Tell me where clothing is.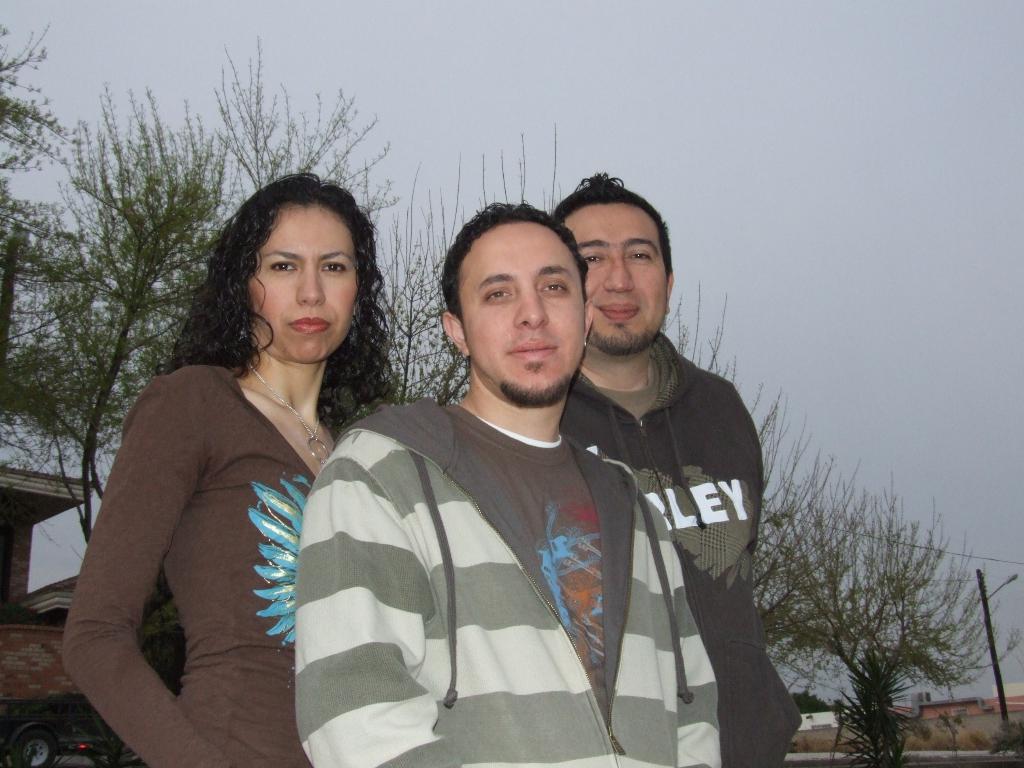
clothing is at x1=556 y1=331 x2=804 y2=767.
